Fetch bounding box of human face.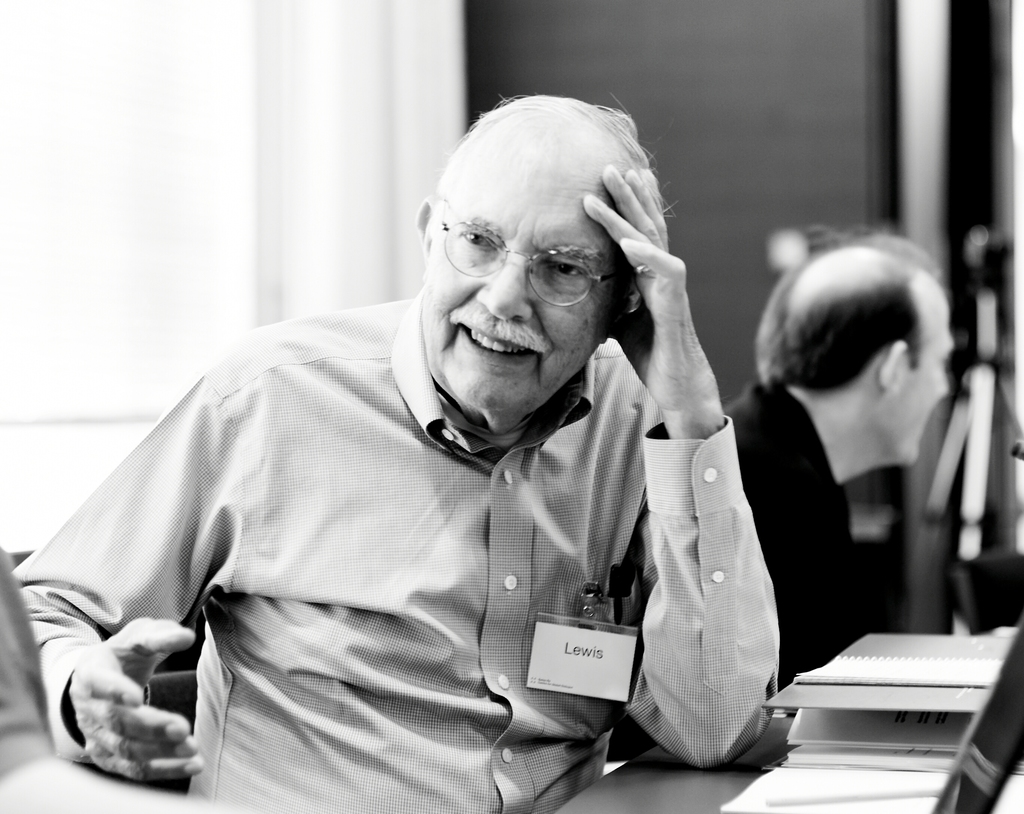
Bbox: [420, 149, 621, 434].
